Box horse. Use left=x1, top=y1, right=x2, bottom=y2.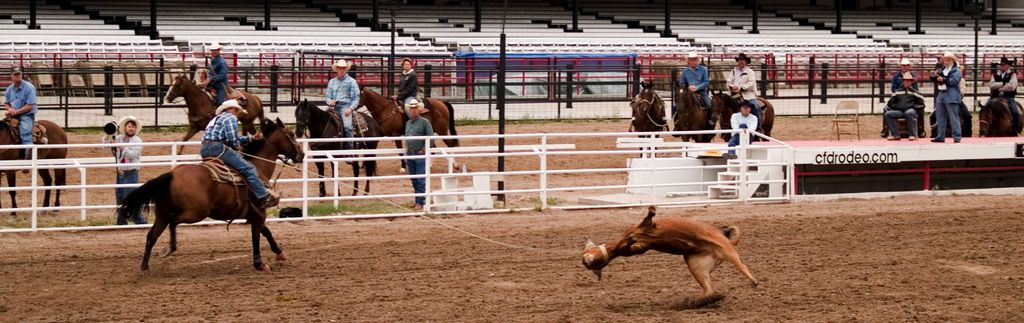
left=119, top=108, right=305, bottom=281.
